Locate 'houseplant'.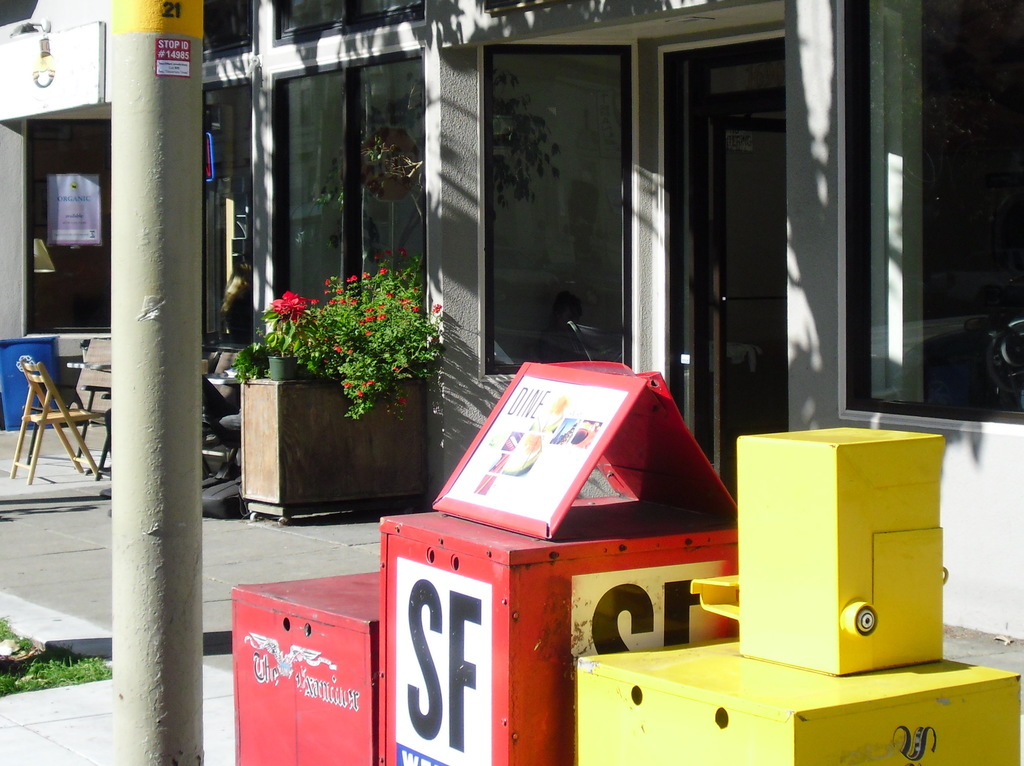
Bounding box: pyautogui.locateOnScreen(259, 280, 316, 378).
